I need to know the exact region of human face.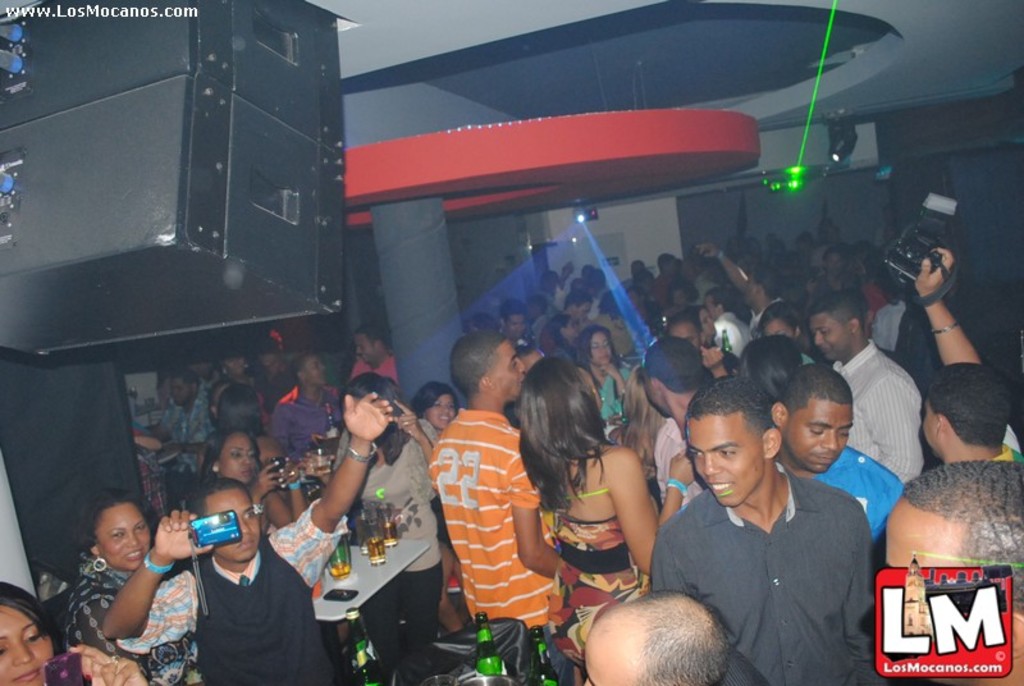
Region: 741 270 758 305.
